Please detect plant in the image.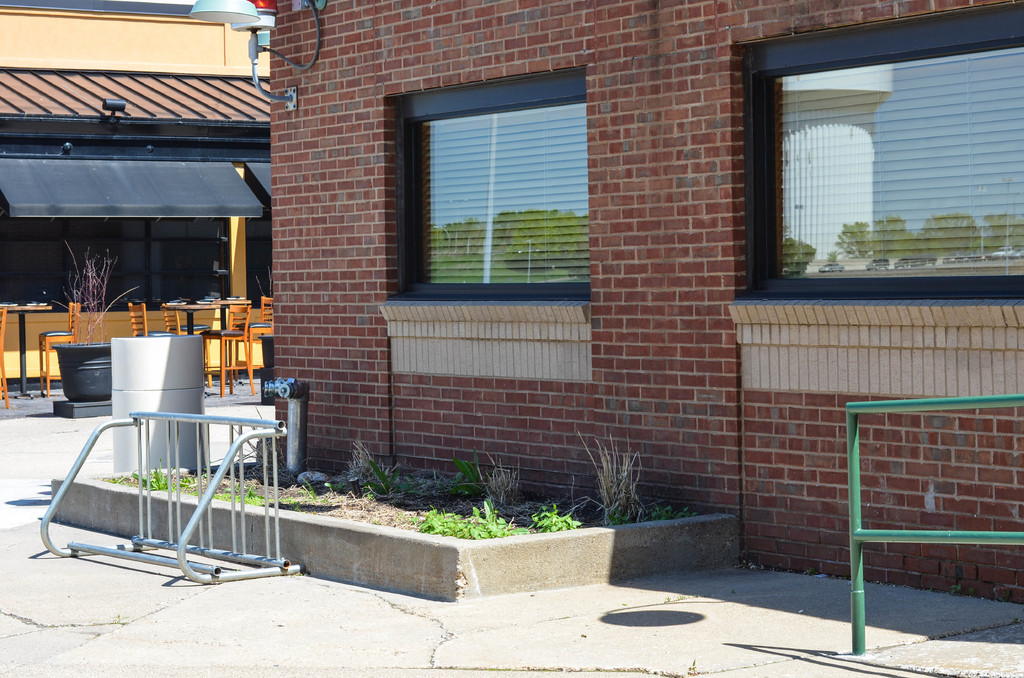
x1=237 y1=485 x2=273 y2=506.
